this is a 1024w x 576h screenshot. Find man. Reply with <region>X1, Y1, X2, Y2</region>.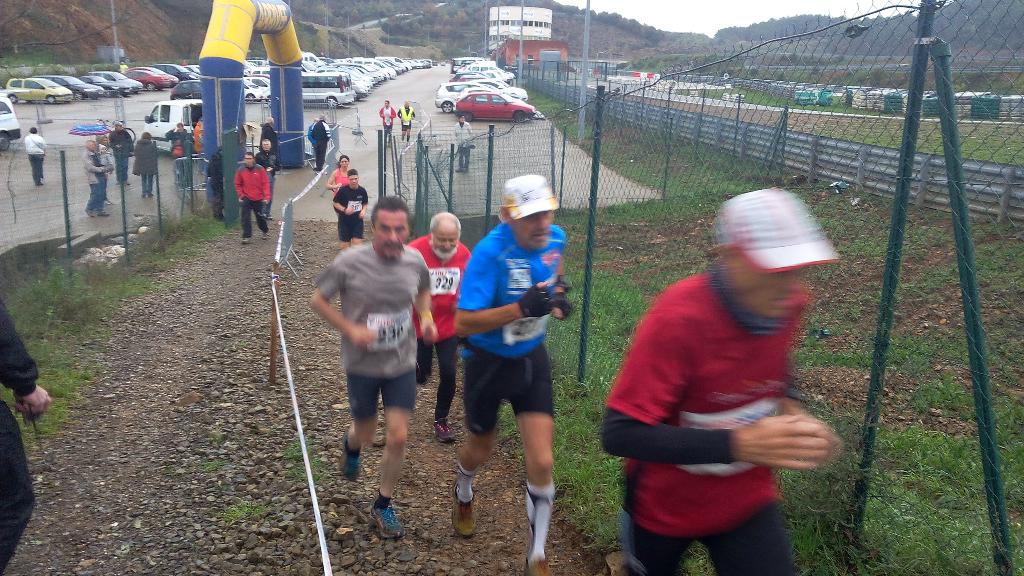
<region>263, 115, 280, 166</region>.
